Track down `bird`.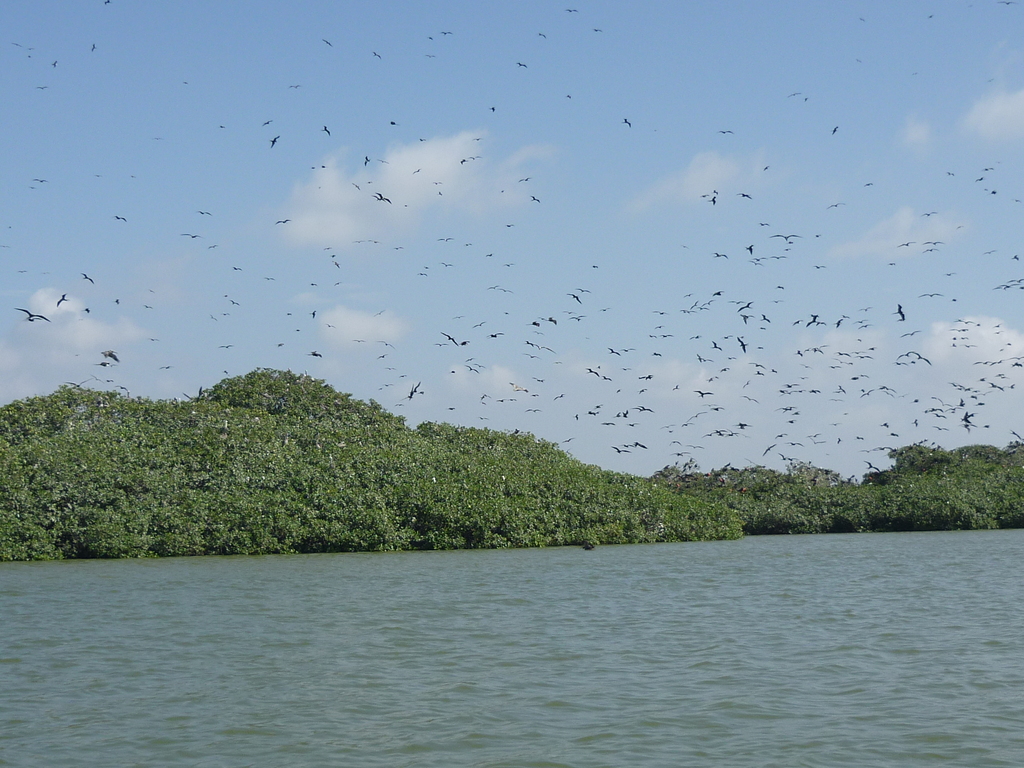
Tracked to 692,392,713,402.
